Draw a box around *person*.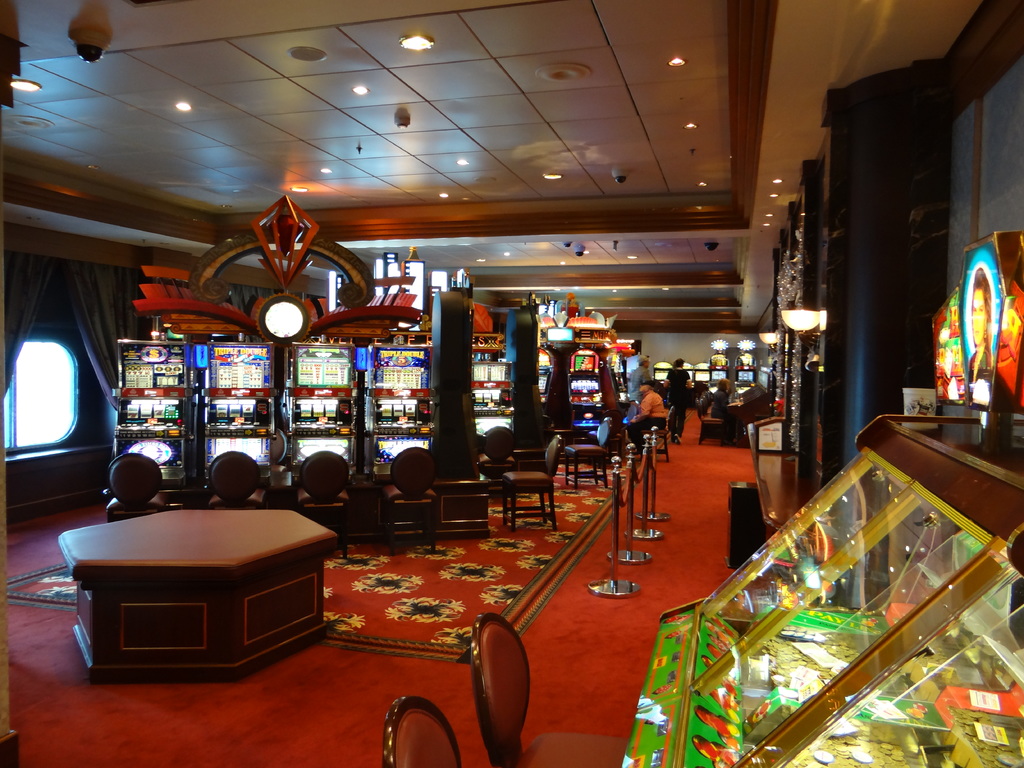
x1=628 y1=381 x2=671 y2=455.
